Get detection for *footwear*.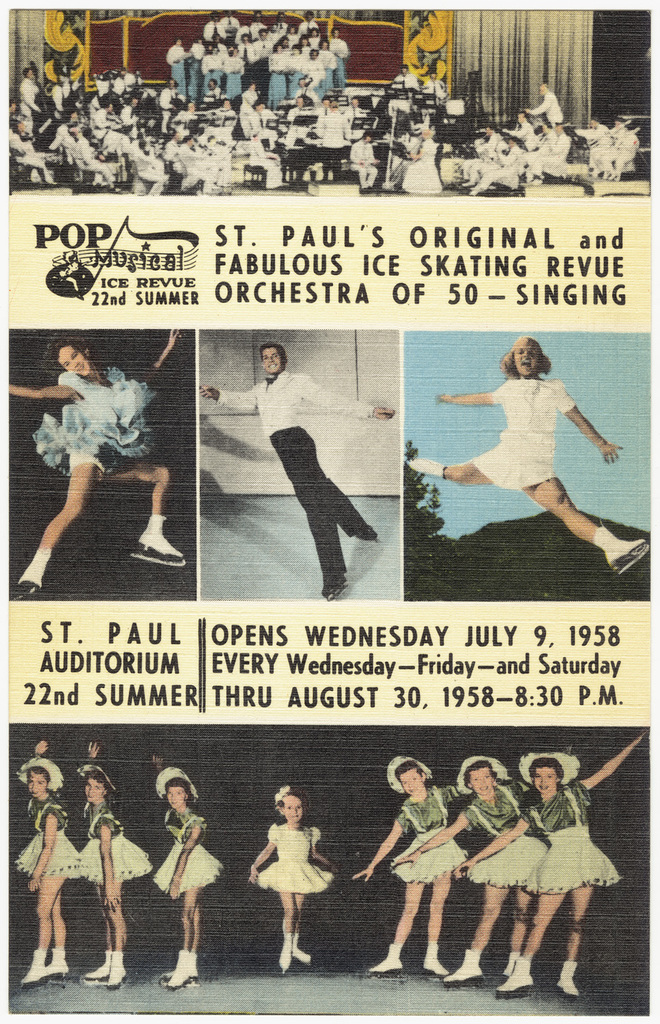
Detection: <region>39, 947, 74, 982</region>.
